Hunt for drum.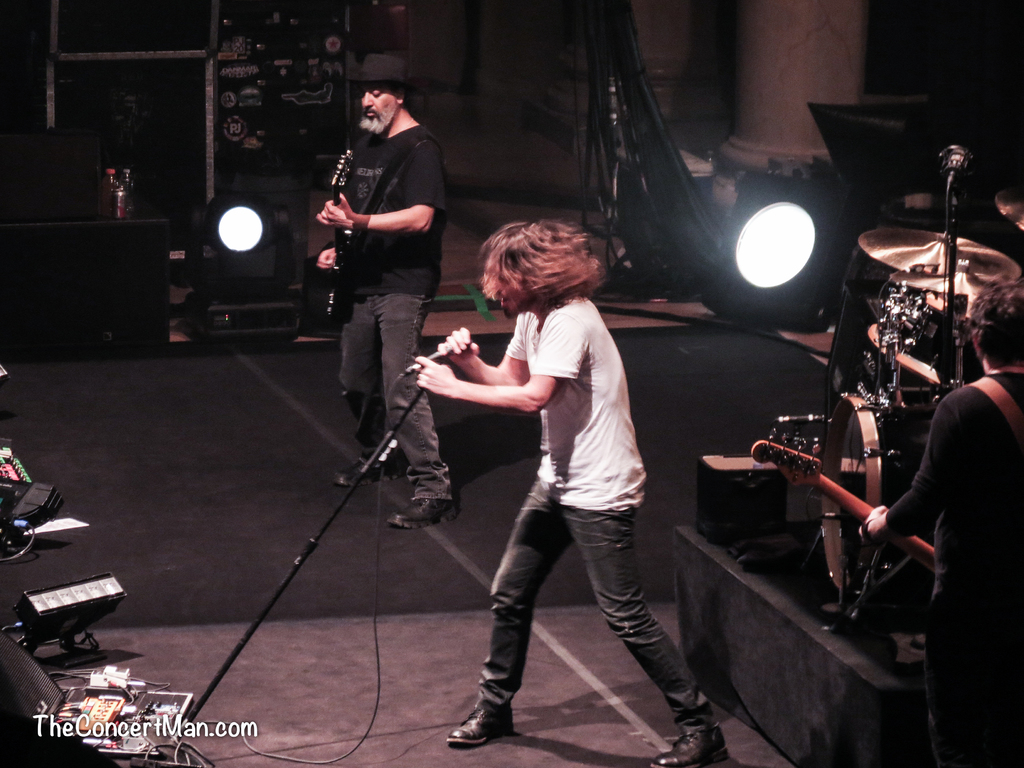
Hunted down at 868/294/982/384.
